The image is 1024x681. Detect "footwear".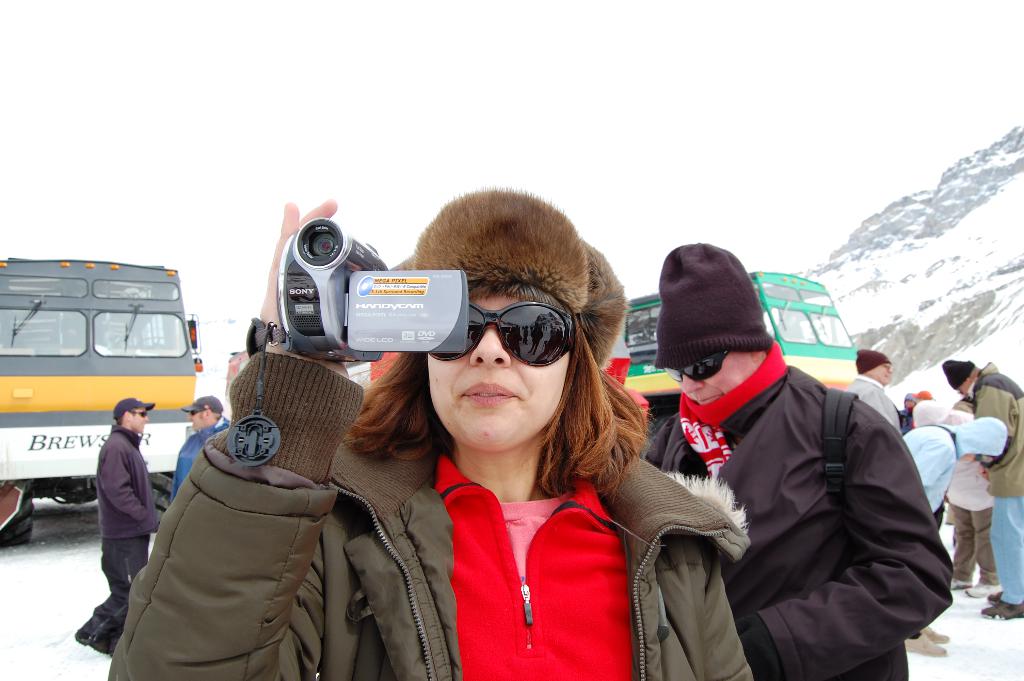
Detection: 94, 639, 105, 652.
